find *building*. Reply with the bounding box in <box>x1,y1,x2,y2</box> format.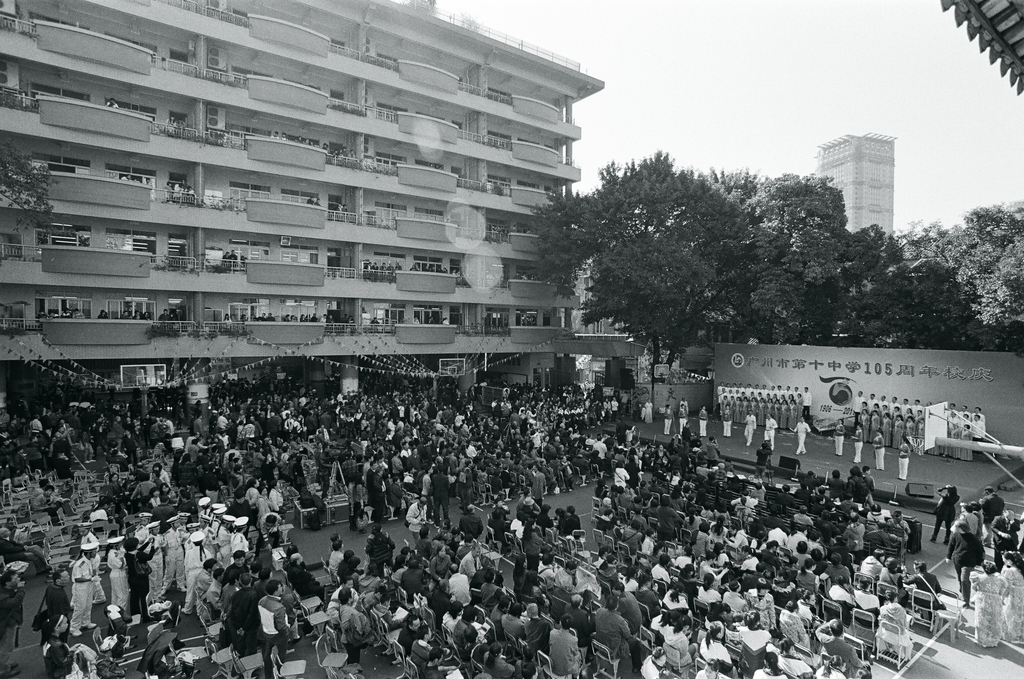
<box>0,0,623,367</box>.
